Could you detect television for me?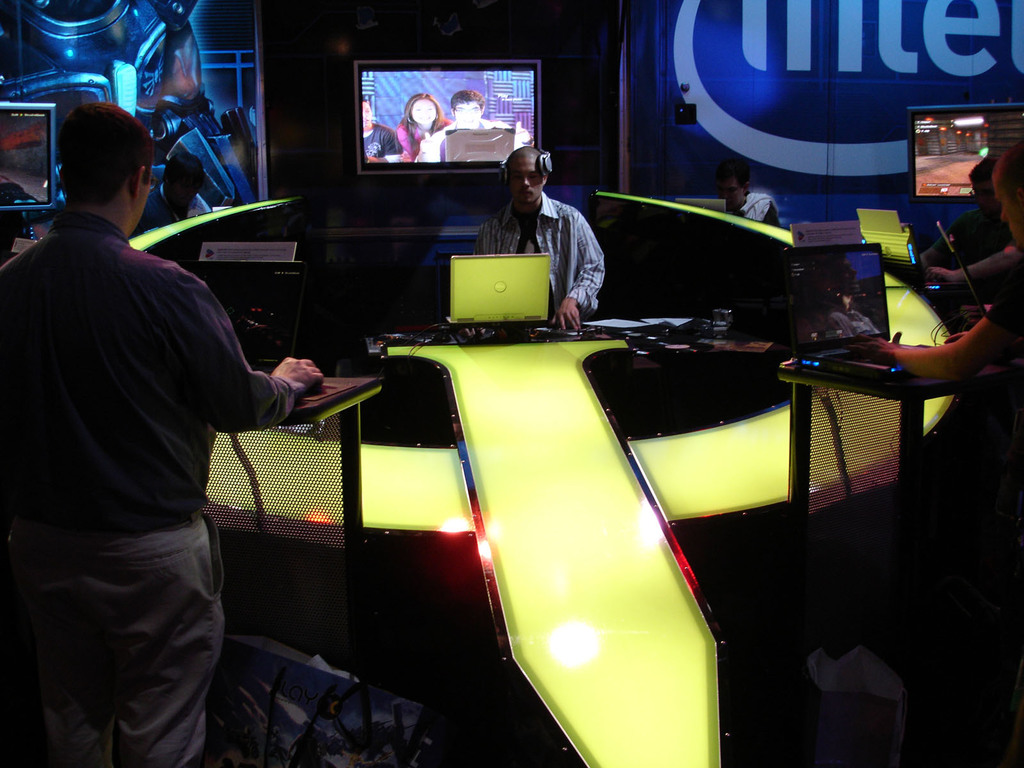
Detection result: [0, 94, 59, 221].
